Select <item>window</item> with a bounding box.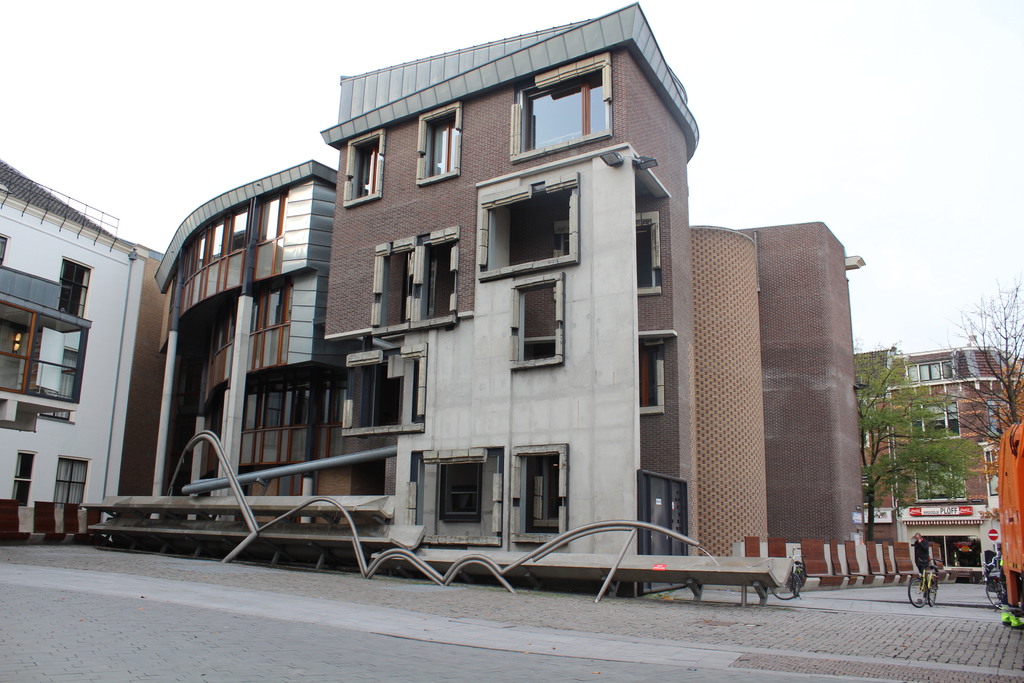
box(414, 231, 461, 320).
